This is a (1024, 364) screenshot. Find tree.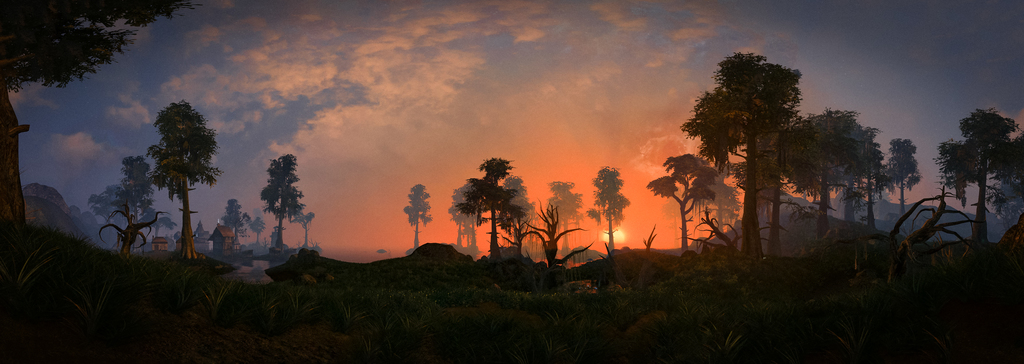
Bounding box: (left=932, top=109, right=1023, bottom=242).
